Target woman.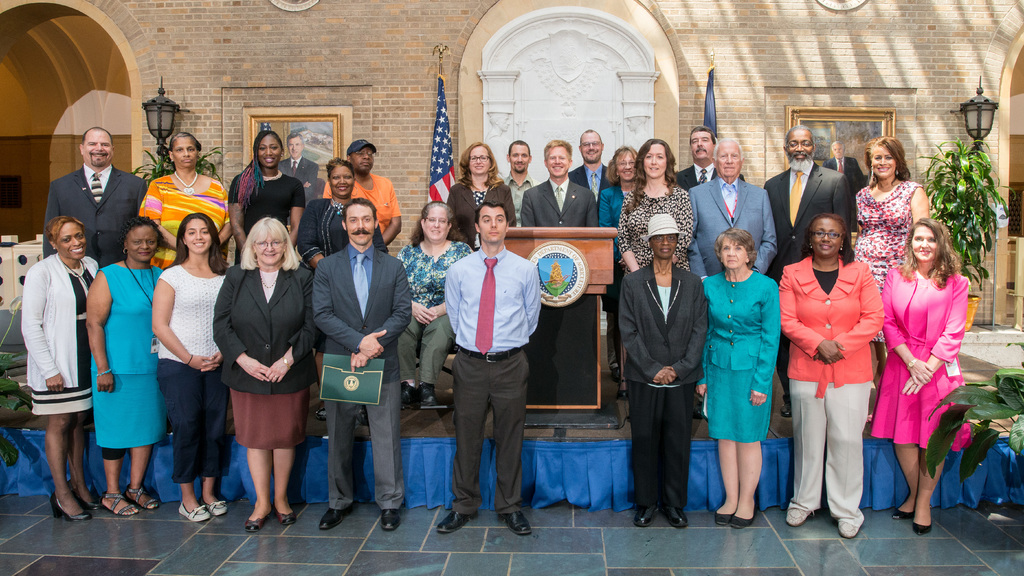
Target region: left=617, top=137, right=697, bottom=280.
